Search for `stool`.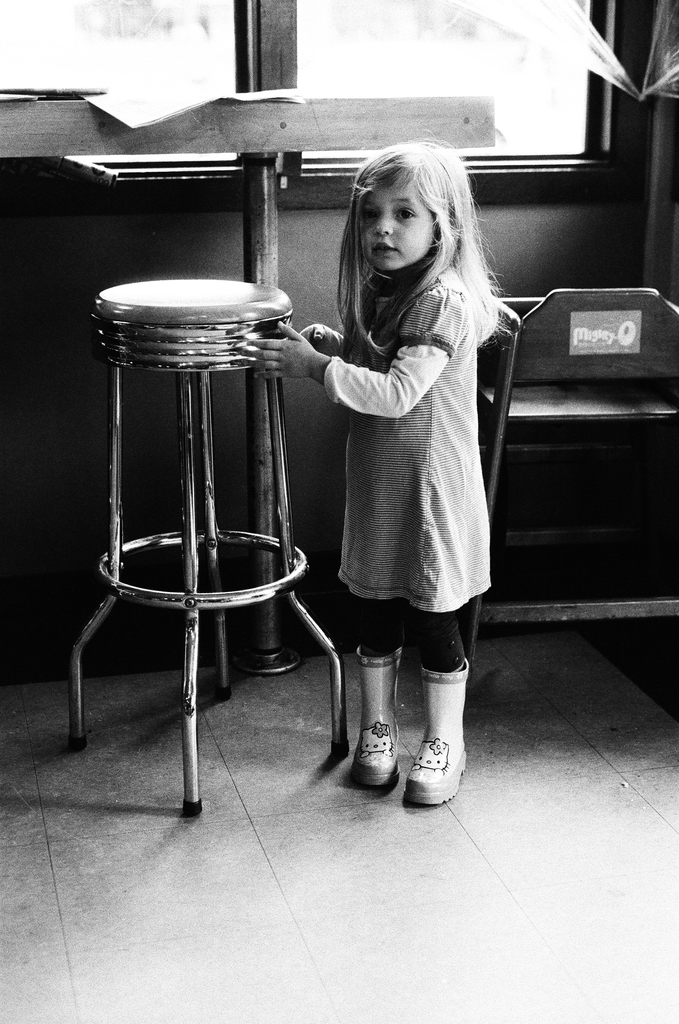
Found at [66, 273, 349, 814].
